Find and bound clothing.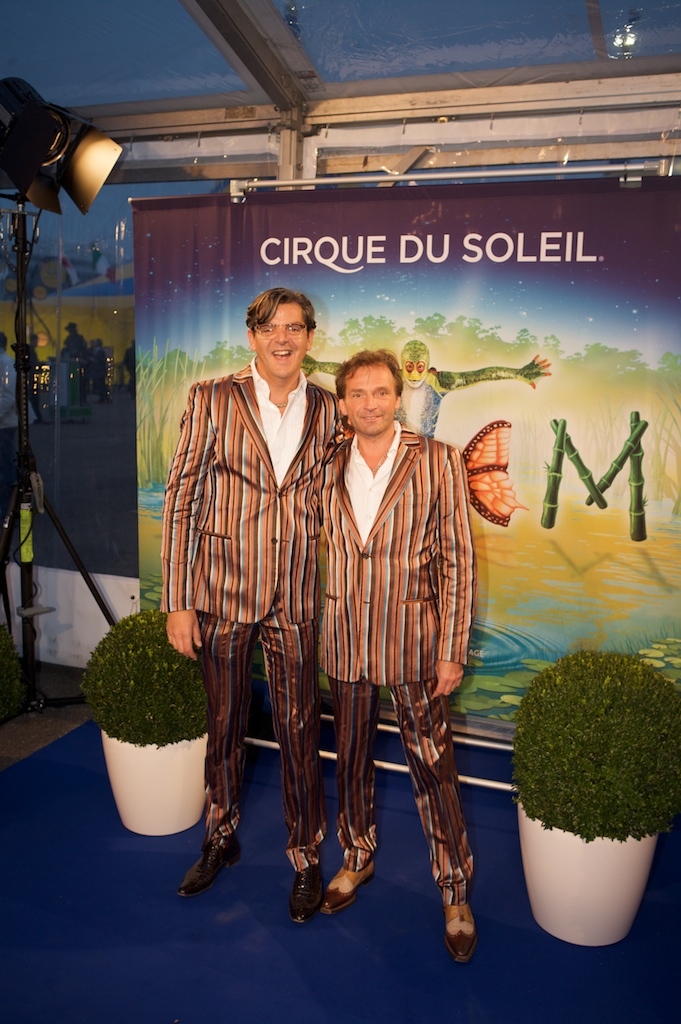
Bound: bbox=(148, 358, 347, 872).
